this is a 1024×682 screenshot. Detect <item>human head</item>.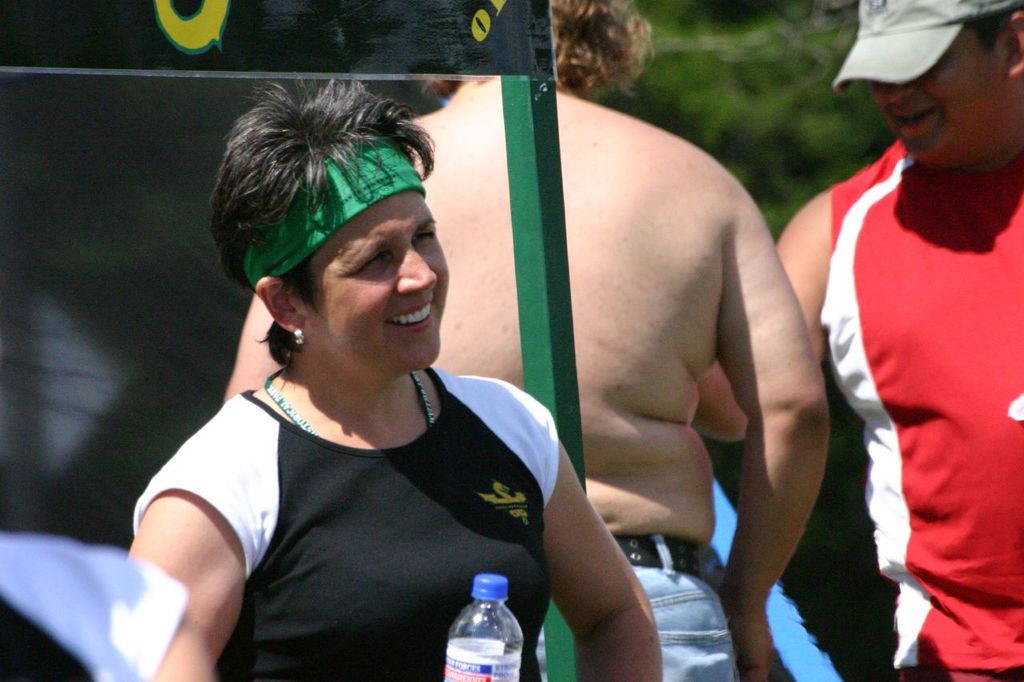
bbox=[214, 90, 454, 384].
